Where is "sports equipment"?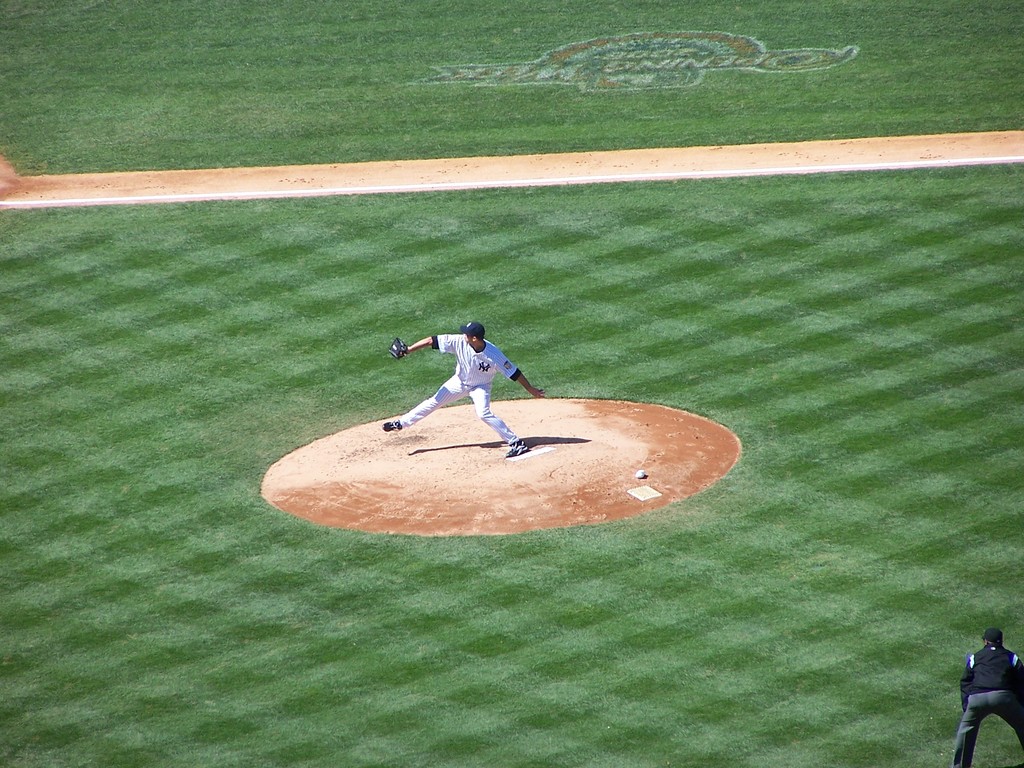
(x1=390, y1=337, x2=407, y2=362).
